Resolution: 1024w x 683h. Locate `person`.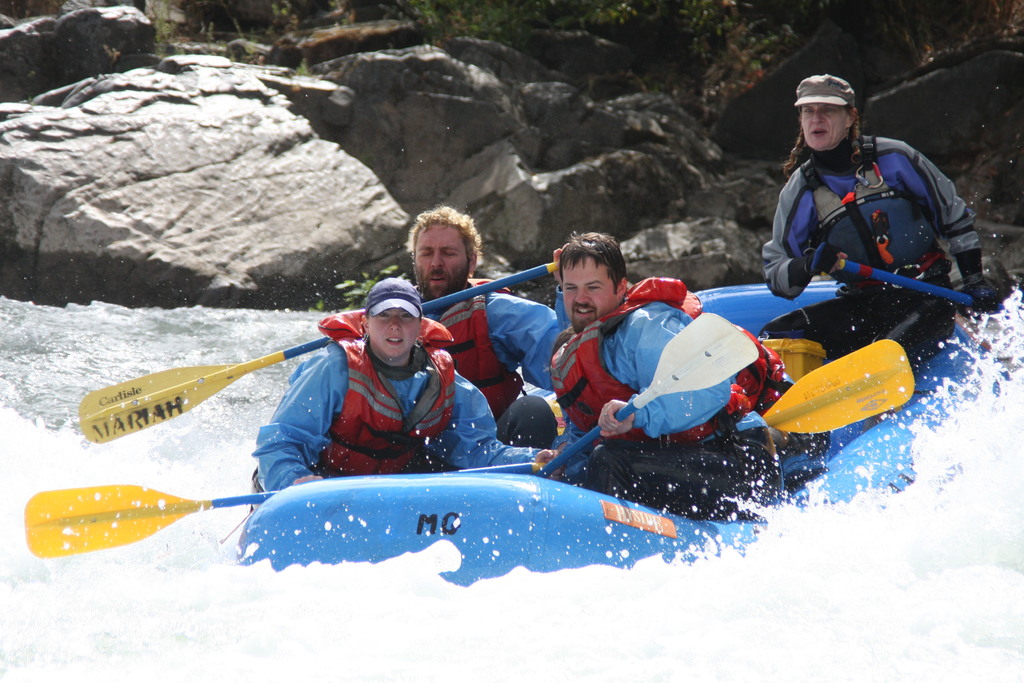
(x1=764, y1=72, x2=991, y2=339).
